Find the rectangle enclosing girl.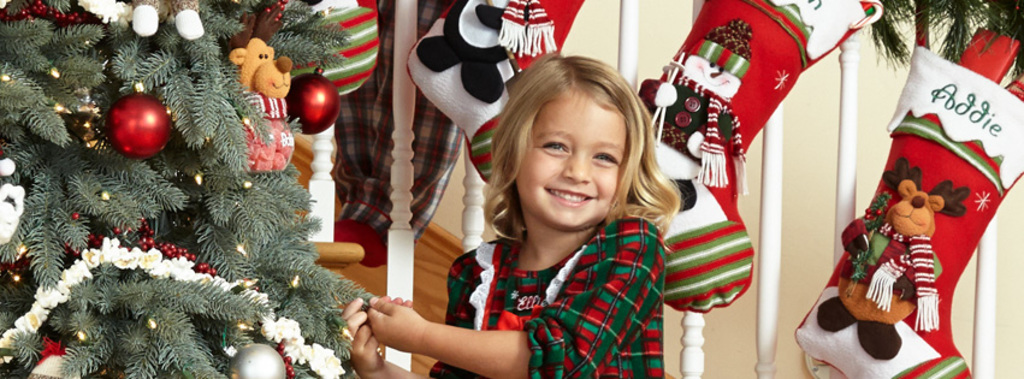
select_region(341, 53, 679, 378).
